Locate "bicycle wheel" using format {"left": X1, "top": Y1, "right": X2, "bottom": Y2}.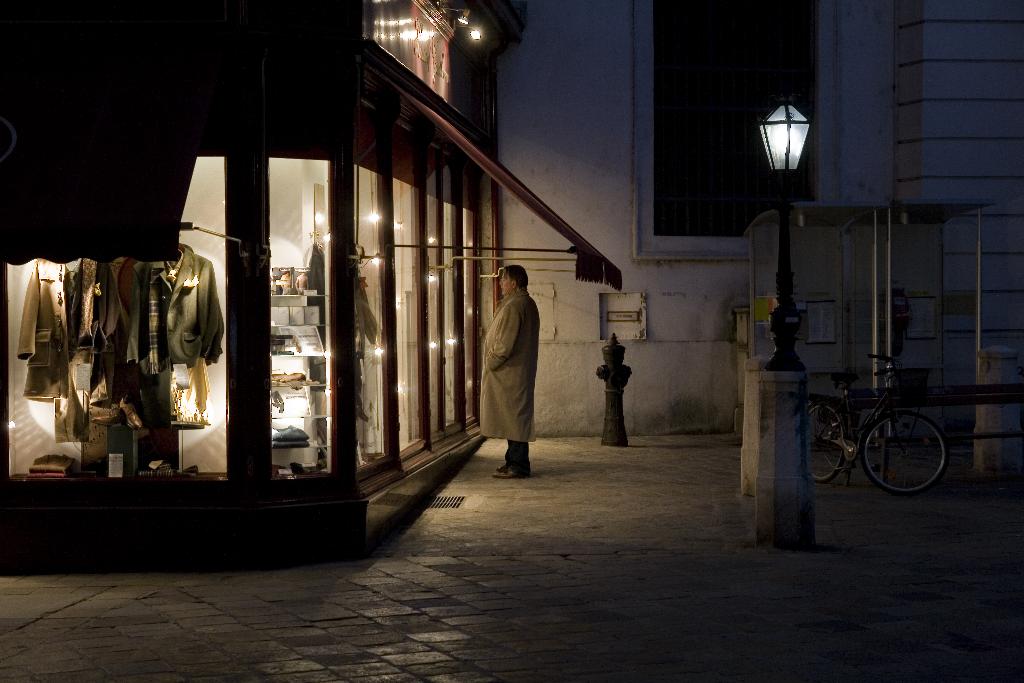
{"left": 811, "top": 395, "right": 850, "bottom": 484}.
